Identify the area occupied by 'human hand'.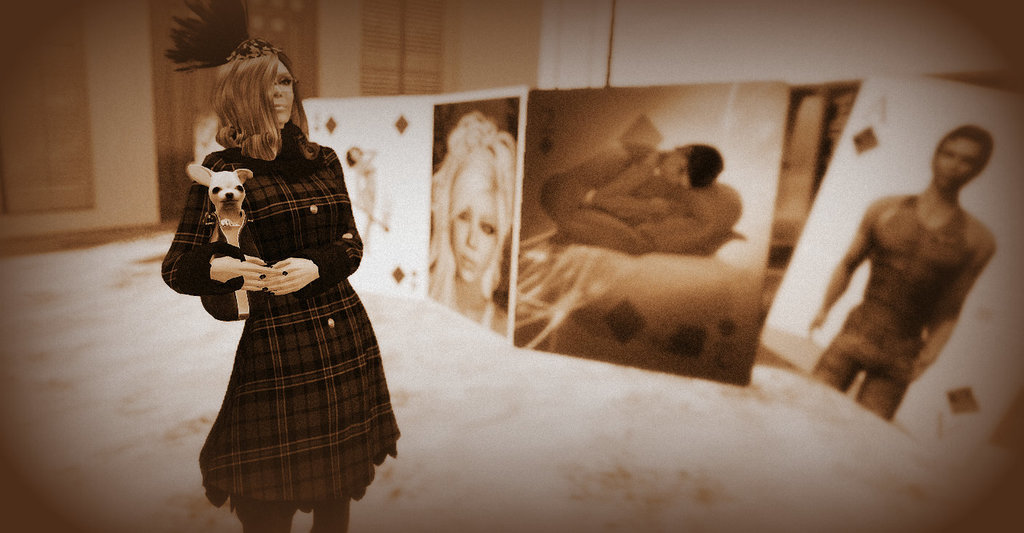
Area: <bbox>807, 310, 827, 348</bbox>.
